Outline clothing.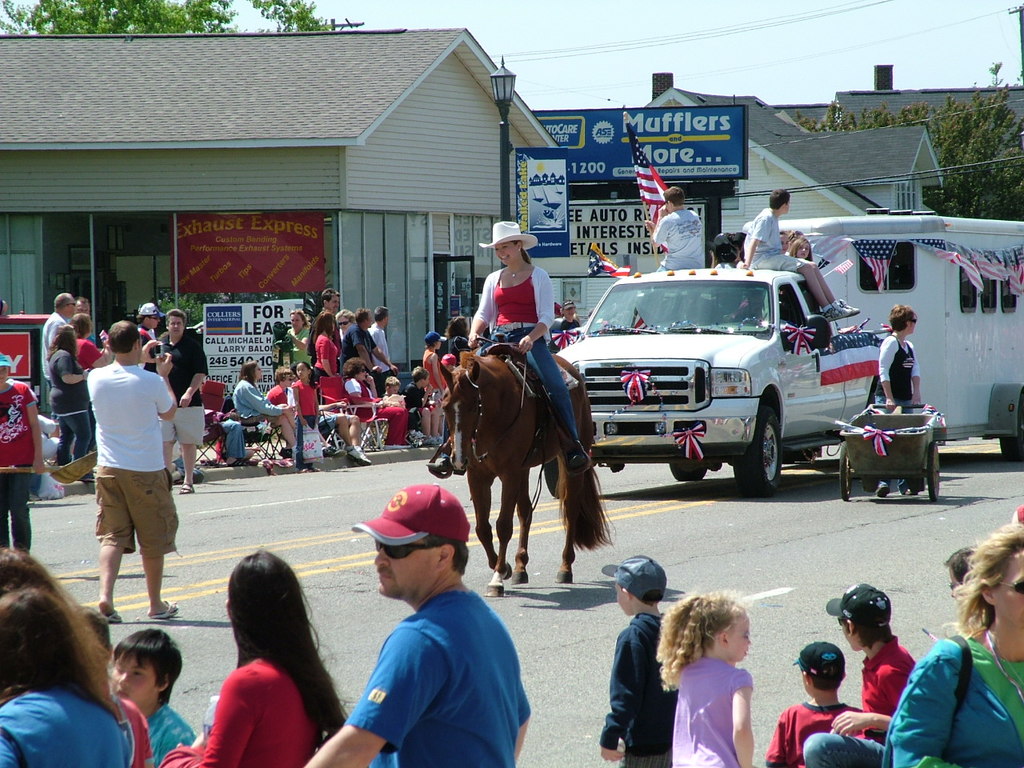
Outline: crop(878, 338, 921, 494).
